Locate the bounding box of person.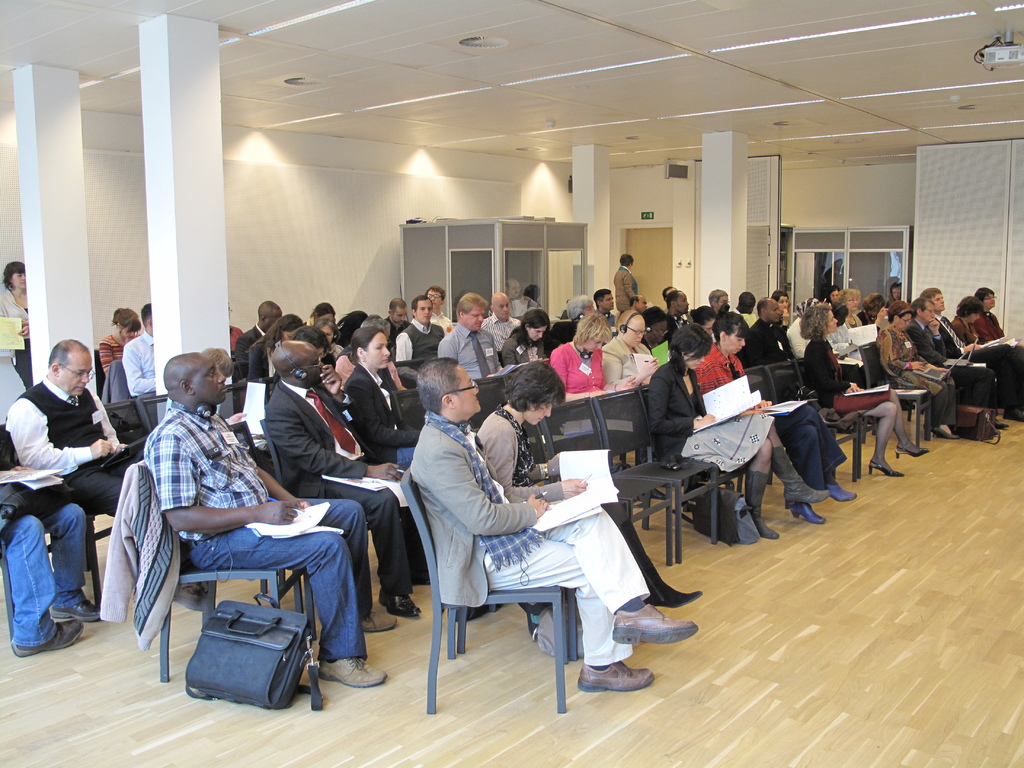
Bounding box: {"left": 564, "top": 296, "right": 599, "bottom": 317}.
